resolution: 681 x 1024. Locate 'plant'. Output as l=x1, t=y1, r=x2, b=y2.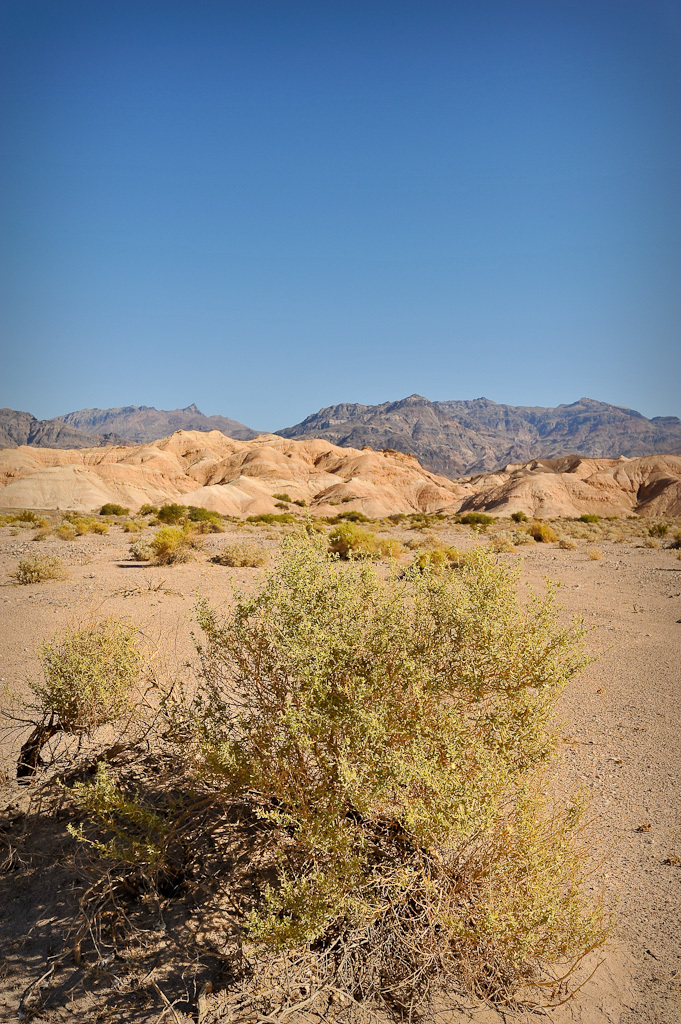
l=214, t=512, r=248, b=523.
